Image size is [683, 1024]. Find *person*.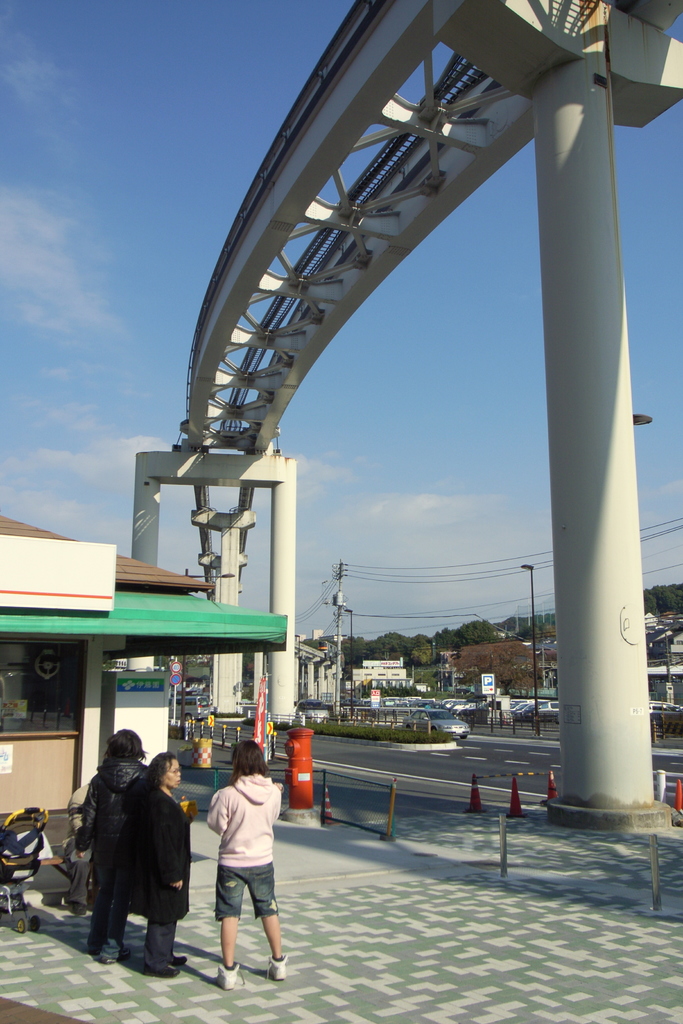
57, 781, 88, 917.
